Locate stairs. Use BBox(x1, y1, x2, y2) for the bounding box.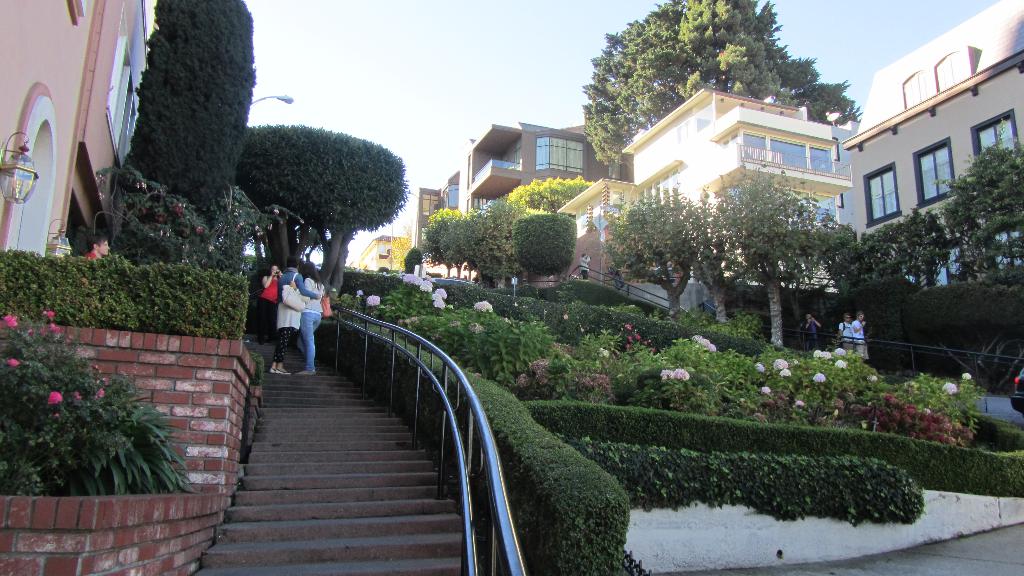
BBox(196, 340, 465, 575).
